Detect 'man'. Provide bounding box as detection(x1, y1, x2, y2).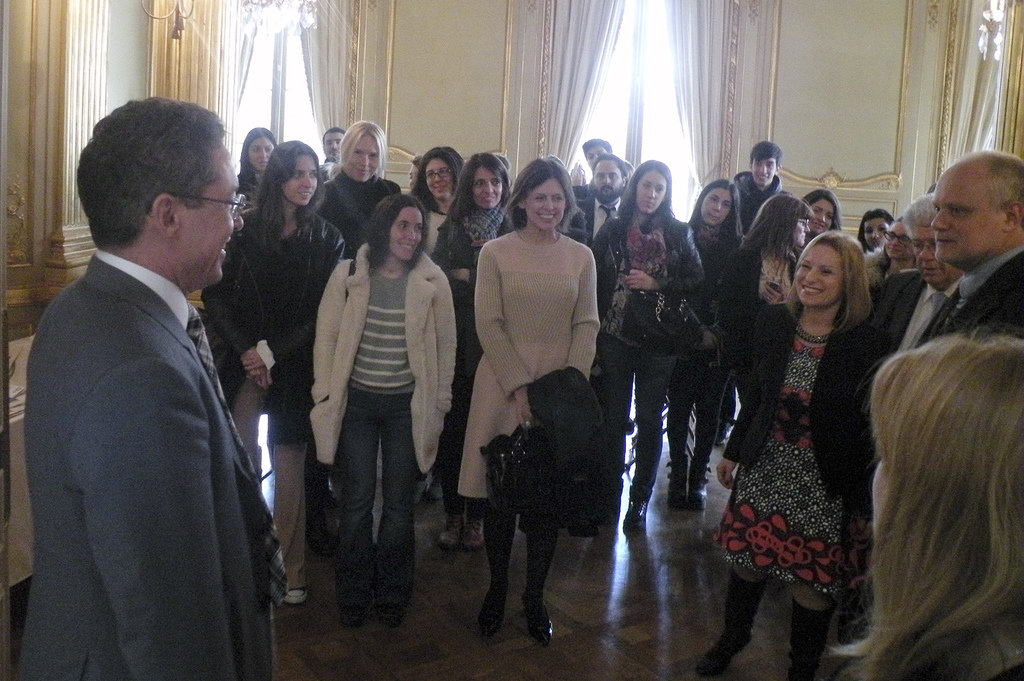
detection(579, 138, 628, 196).
